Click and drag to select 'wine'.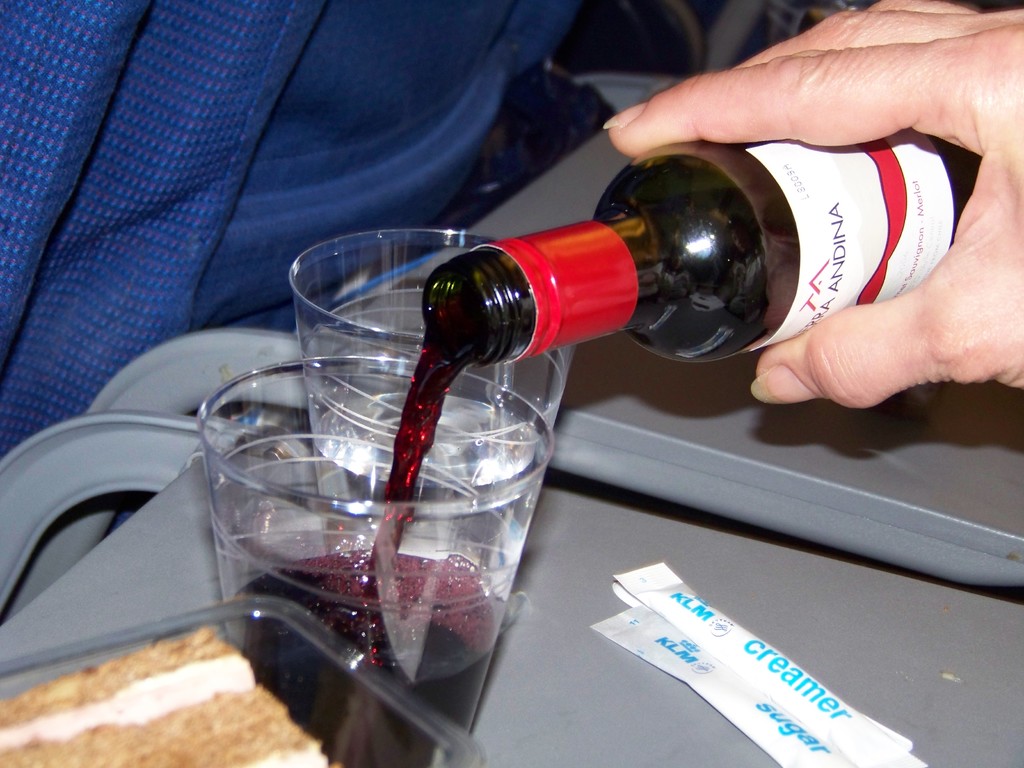
Selection: [227, 548, 500, 767].
